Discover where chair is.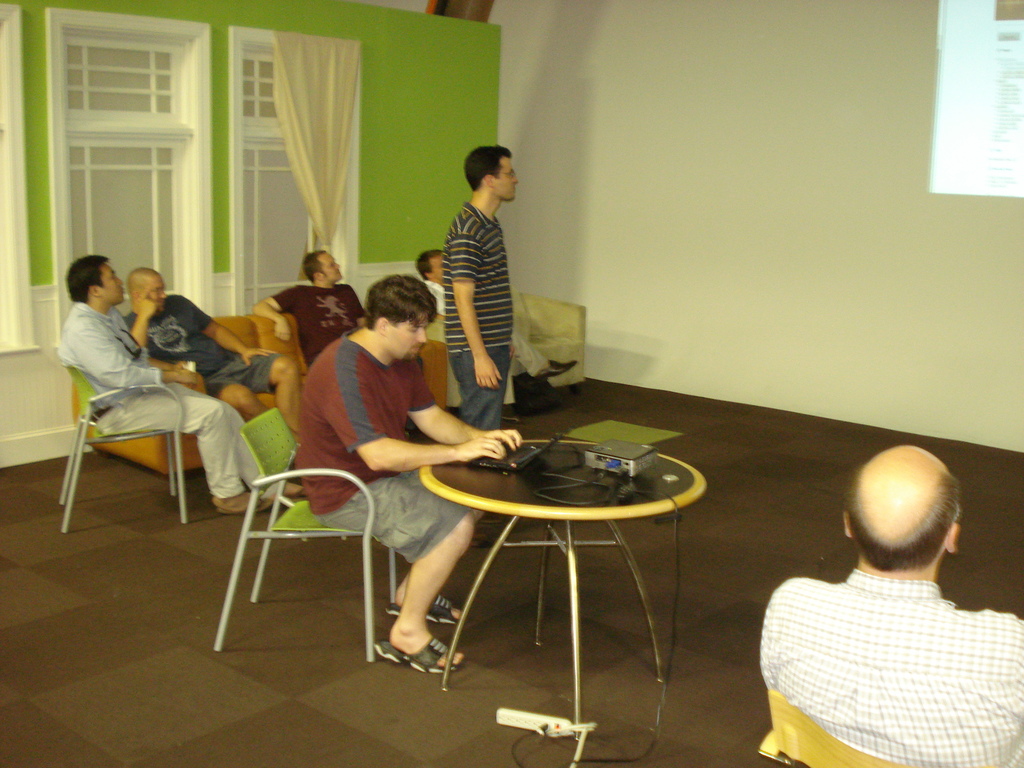
Discovered at <box>47,316,220,539</box>.
